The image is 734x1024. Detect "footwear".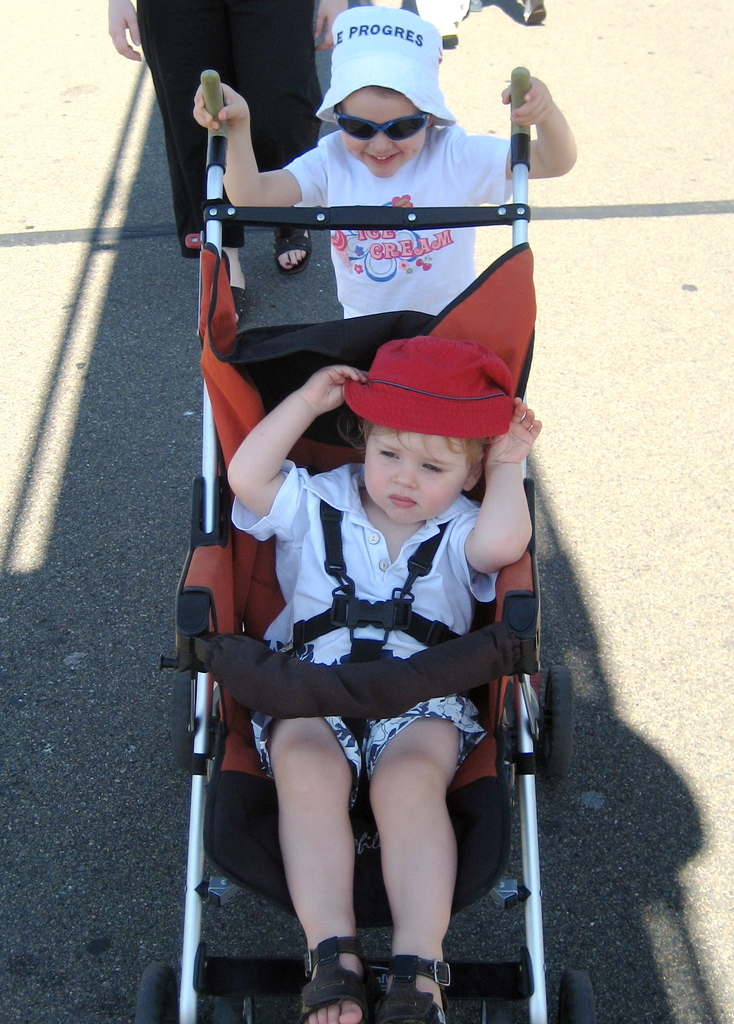
Detection: 292/927/369/1023.
